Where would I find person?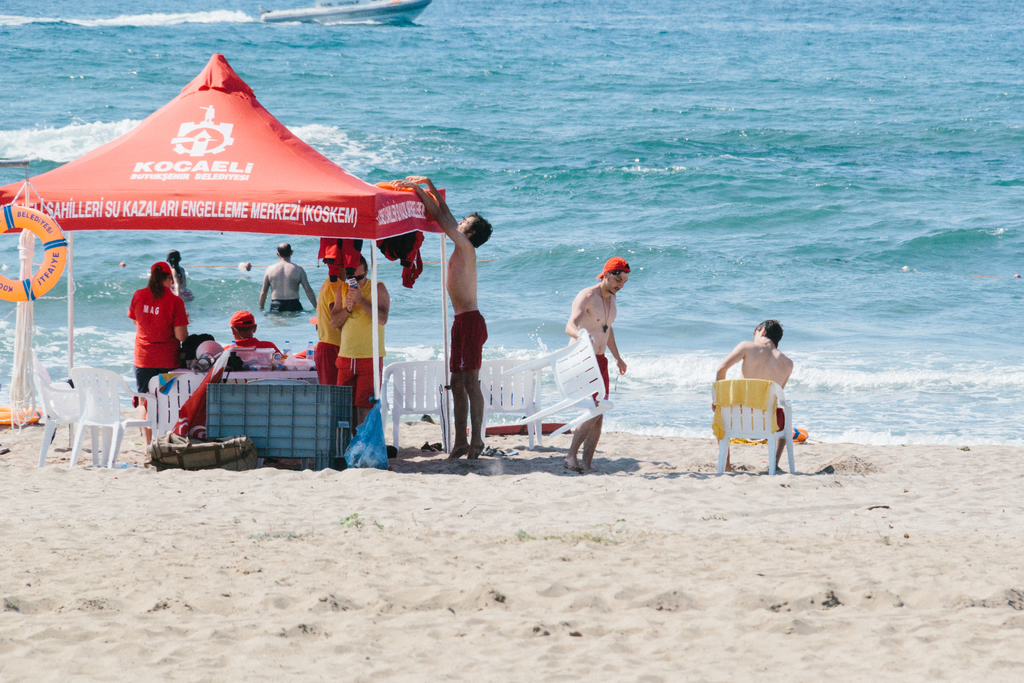
At (253,238,321,325).
